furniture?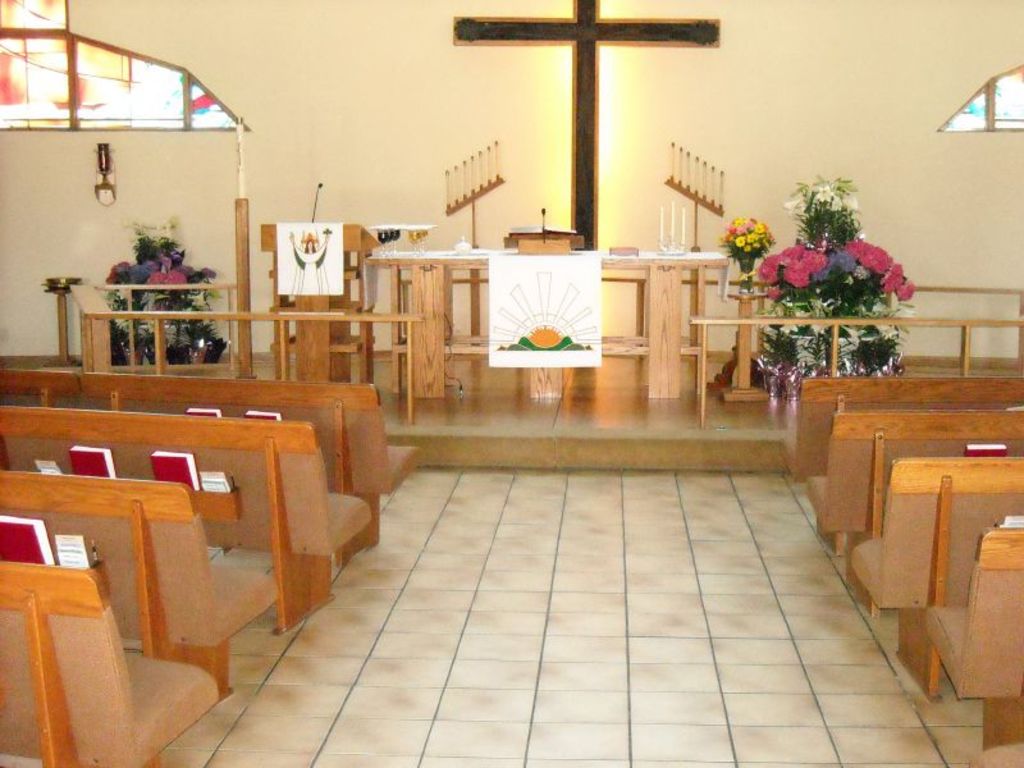
x1=776 y1=380 x2=1021 y2=481
